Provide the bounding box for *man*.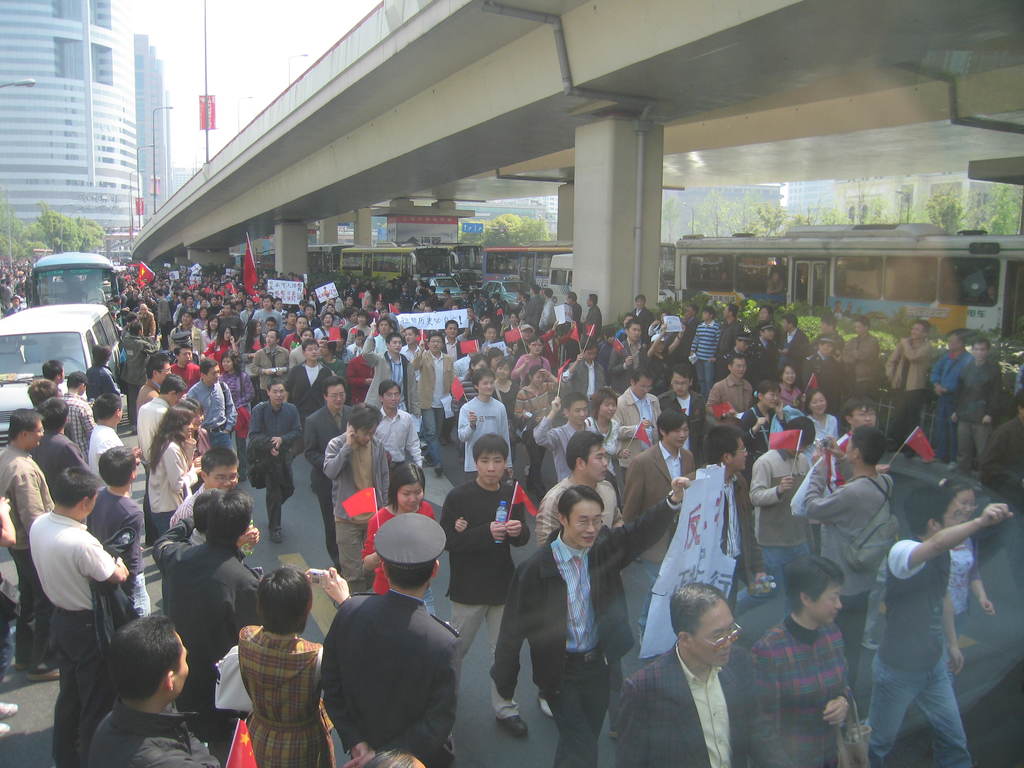
box=[619, 373, 668, 464].
